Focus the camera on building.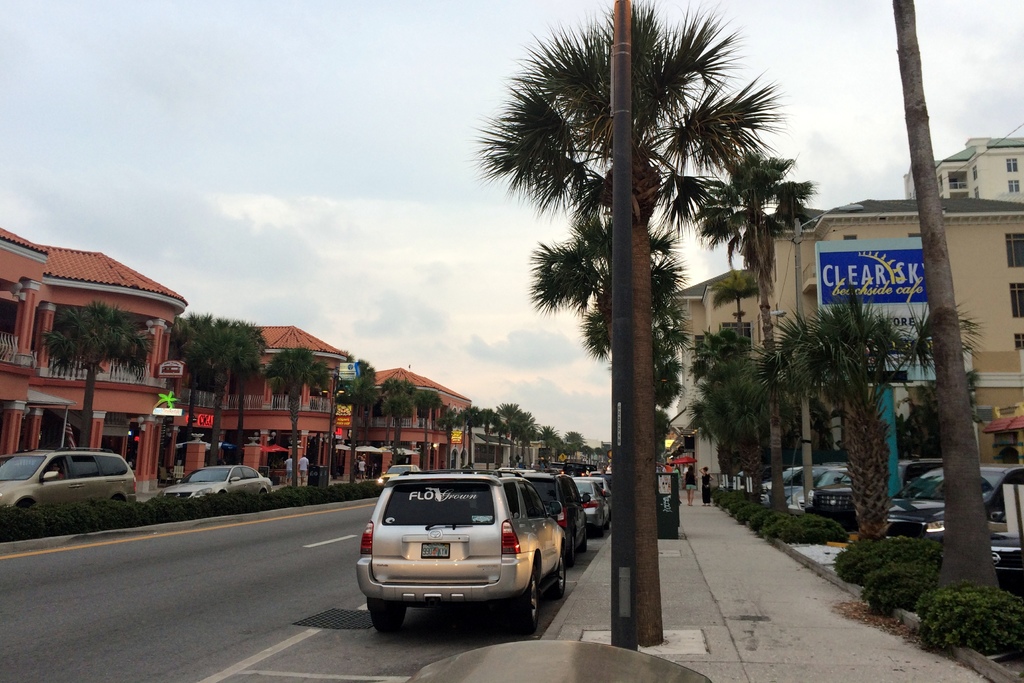
Focus region: bbox(333, 364, 472, 472).
